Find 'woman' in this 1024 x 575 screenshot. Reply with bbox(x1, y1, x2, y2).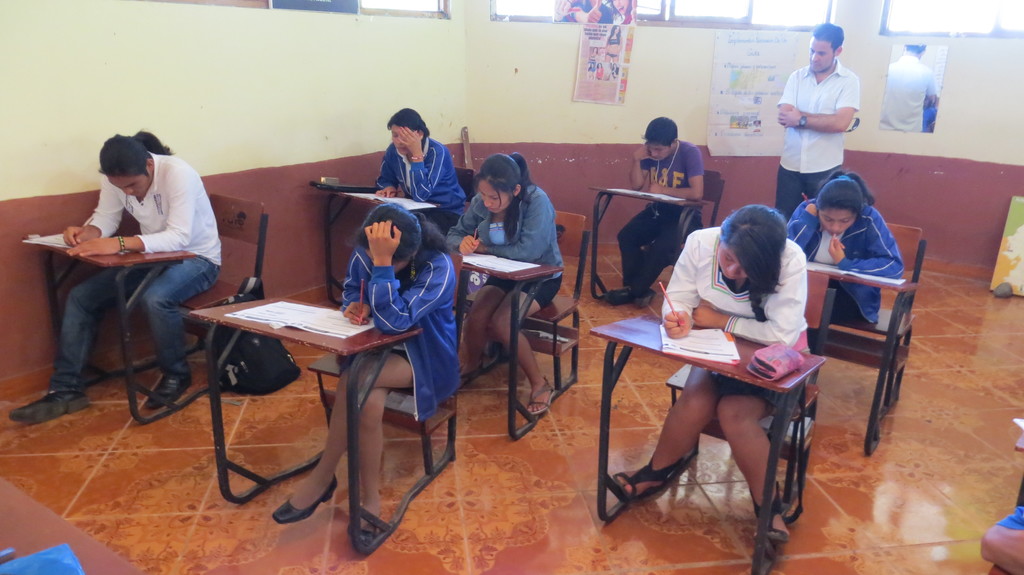
bbox(268, 219, 456, 549).
